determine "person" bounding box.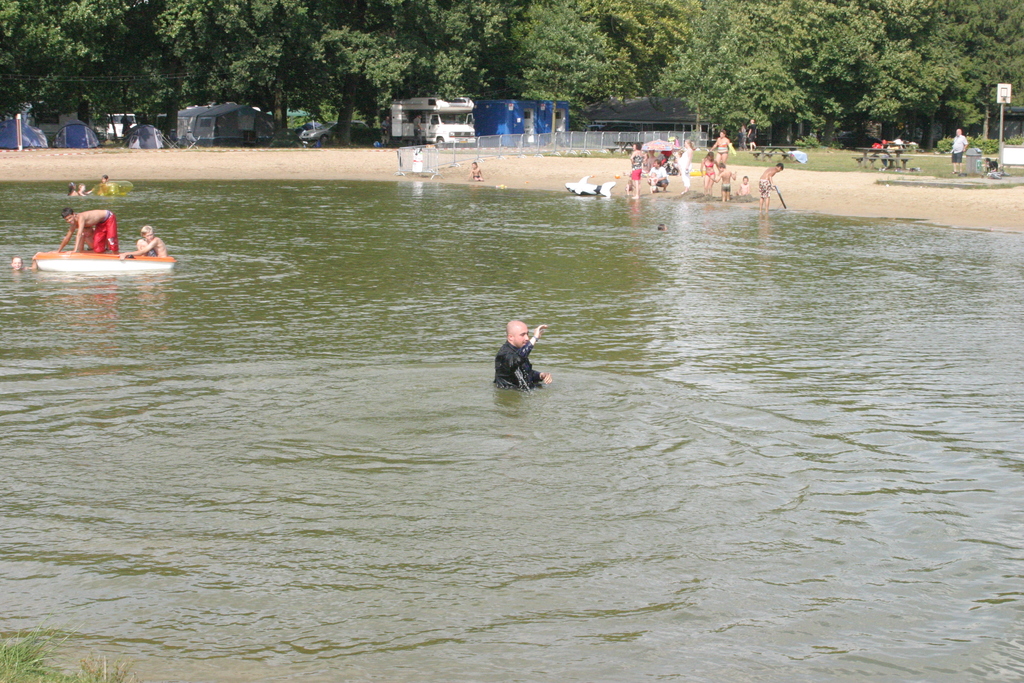
Determined: <box>713,165,737,201</box>.
